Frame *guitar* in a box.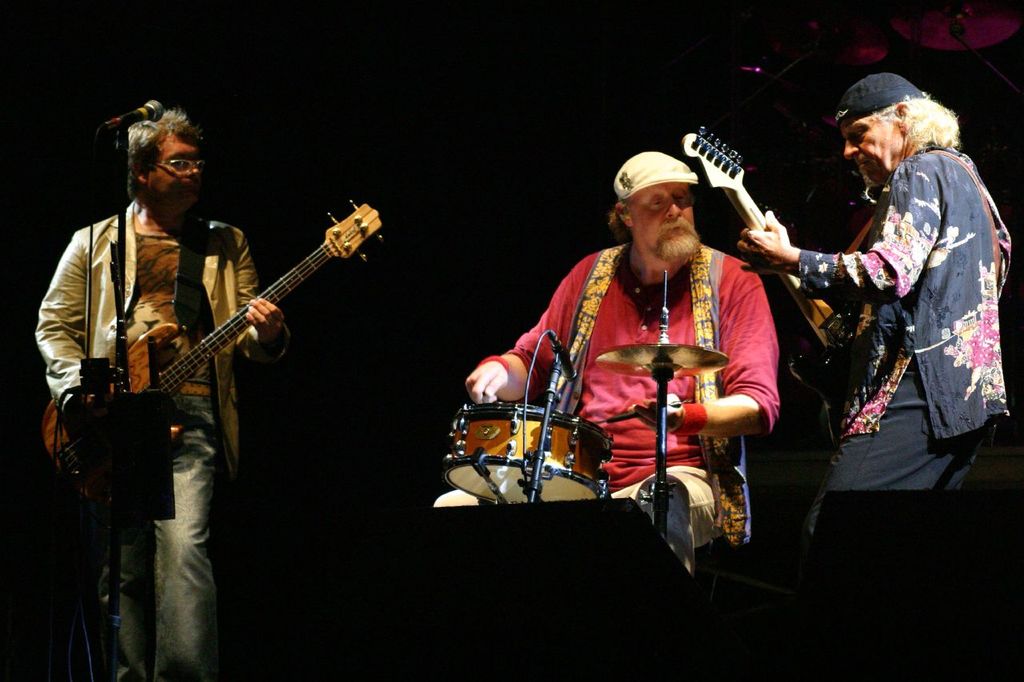
box(680, 119, 878, 440).
